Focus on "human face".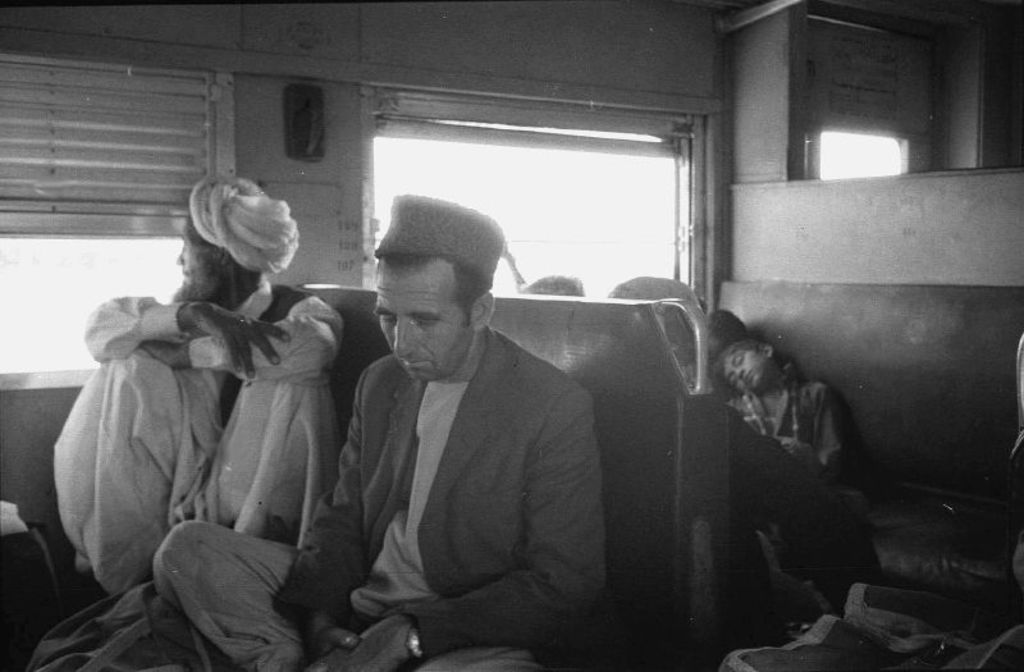
Focused at [x1=374, y1=259, x2=474, y2=381].
